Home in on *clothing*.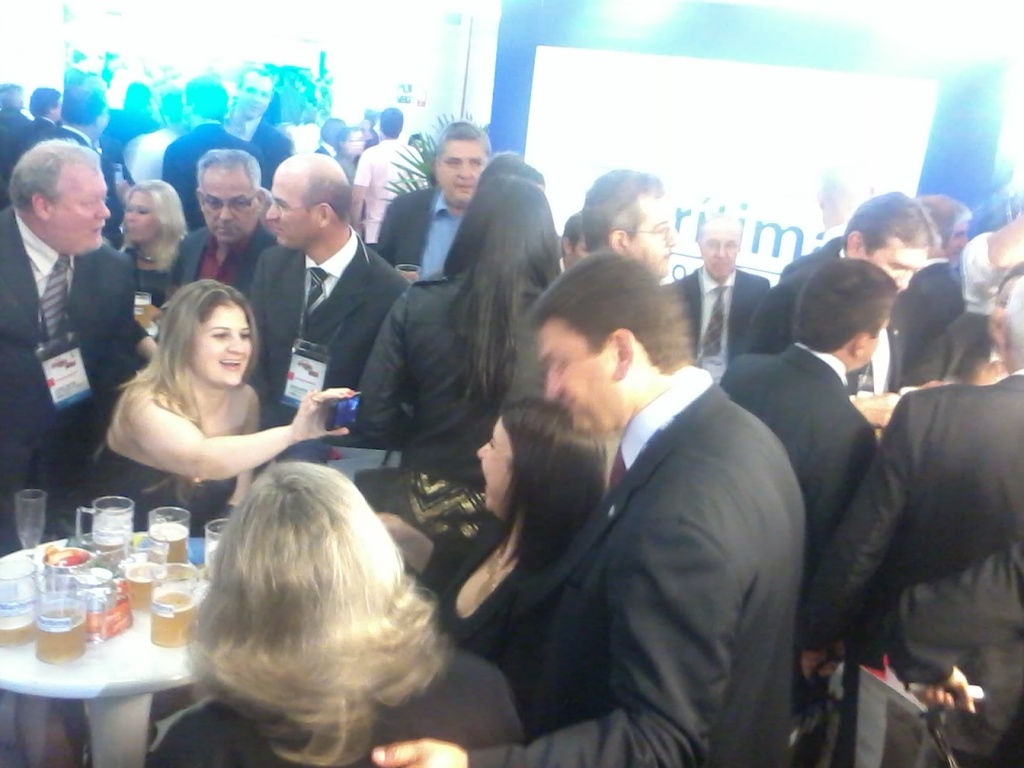
Homed in at select_region(25, 113, 53, 145).
